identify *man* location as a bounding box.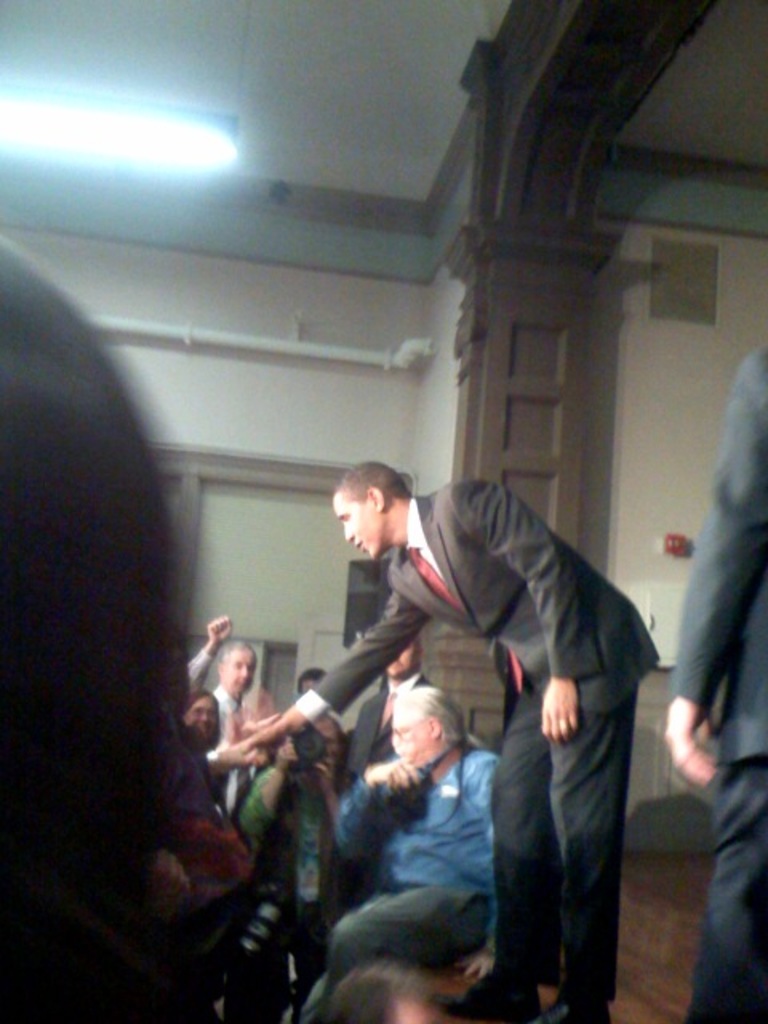
<bbox>0, 232, 194, 1022</bbox>.
